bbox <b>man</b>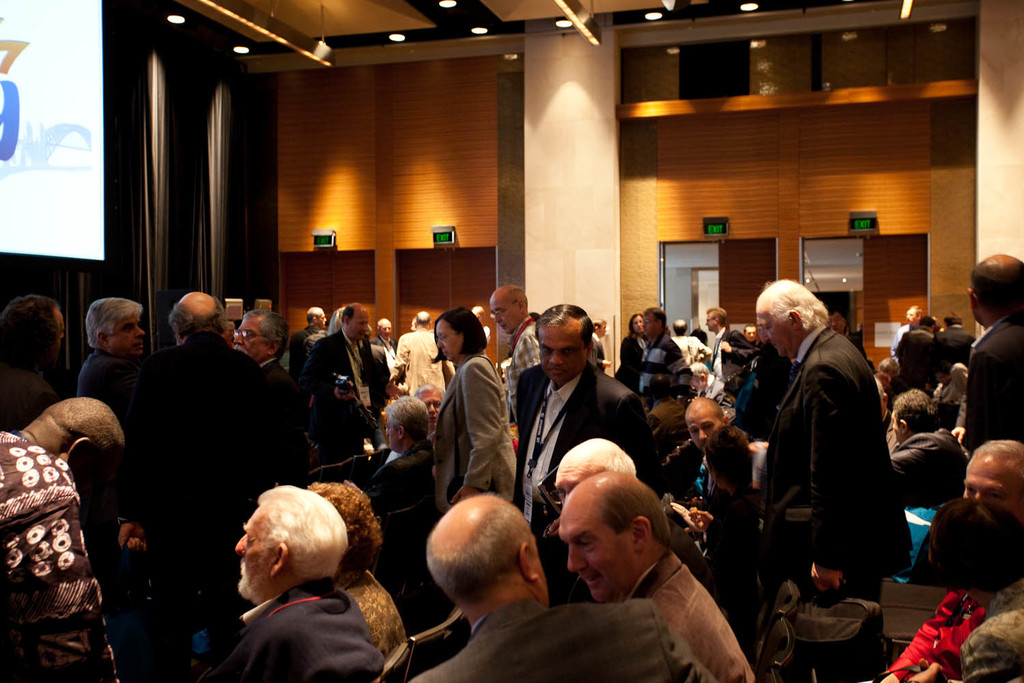
<box>300,299,386,454</box>
